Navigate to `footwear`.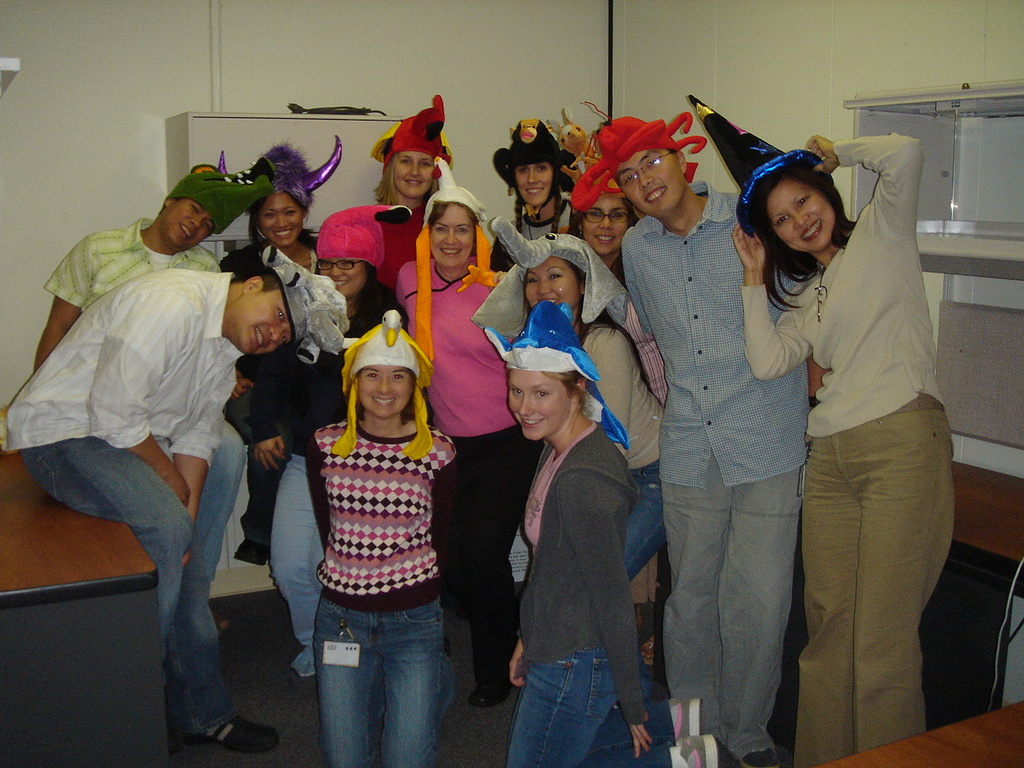
Navigation target: (663, 698, 699, 742).
